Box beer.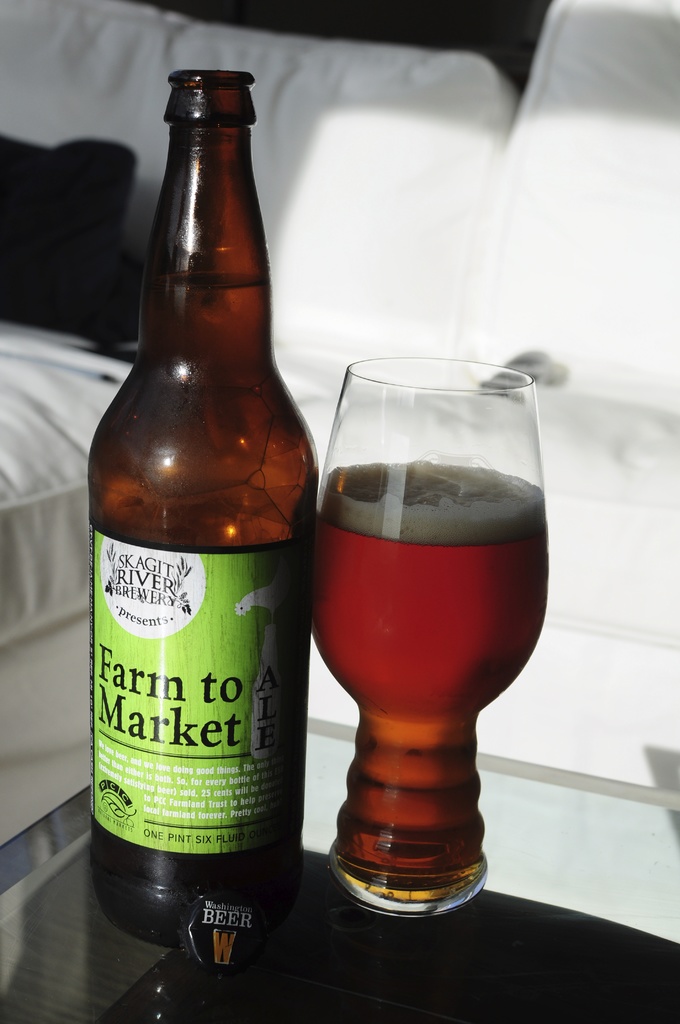
76 73 316 972.
